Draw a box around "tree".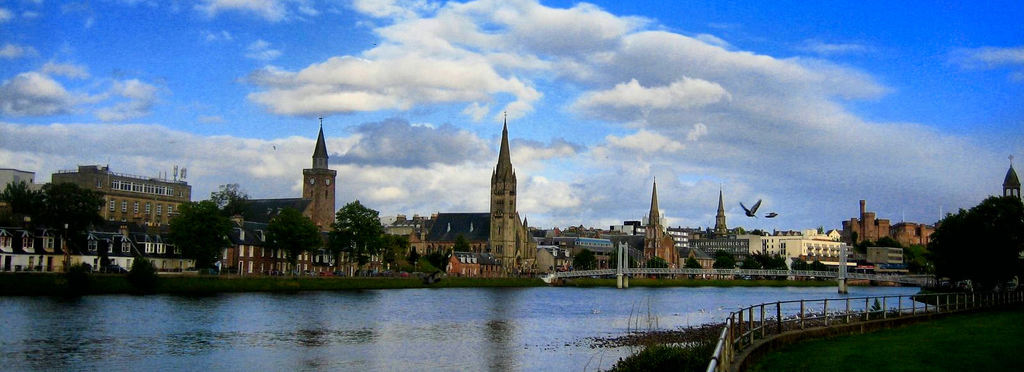
bbox(747, 252, 758, 270).
